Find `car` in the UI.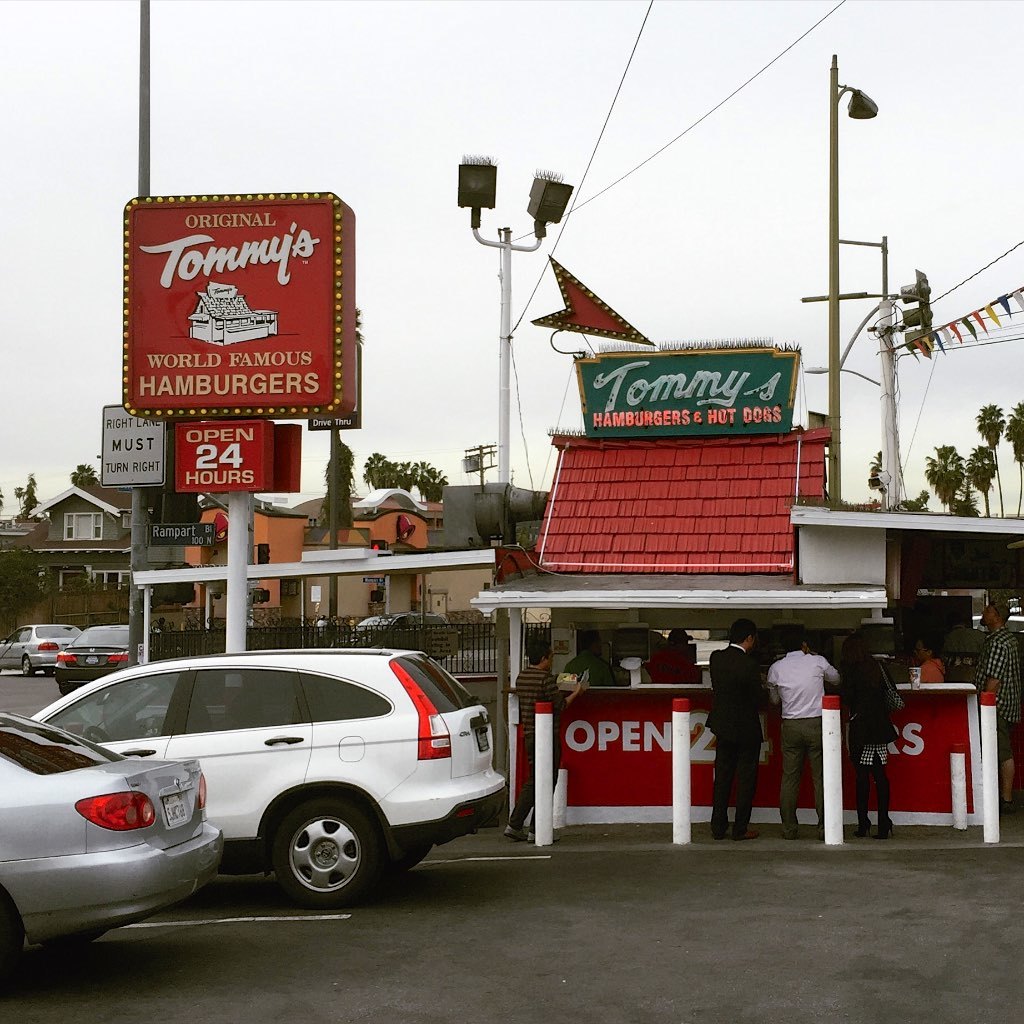
UI element at pyautogui.locateOnScreen(0, 713, 229, 976).
